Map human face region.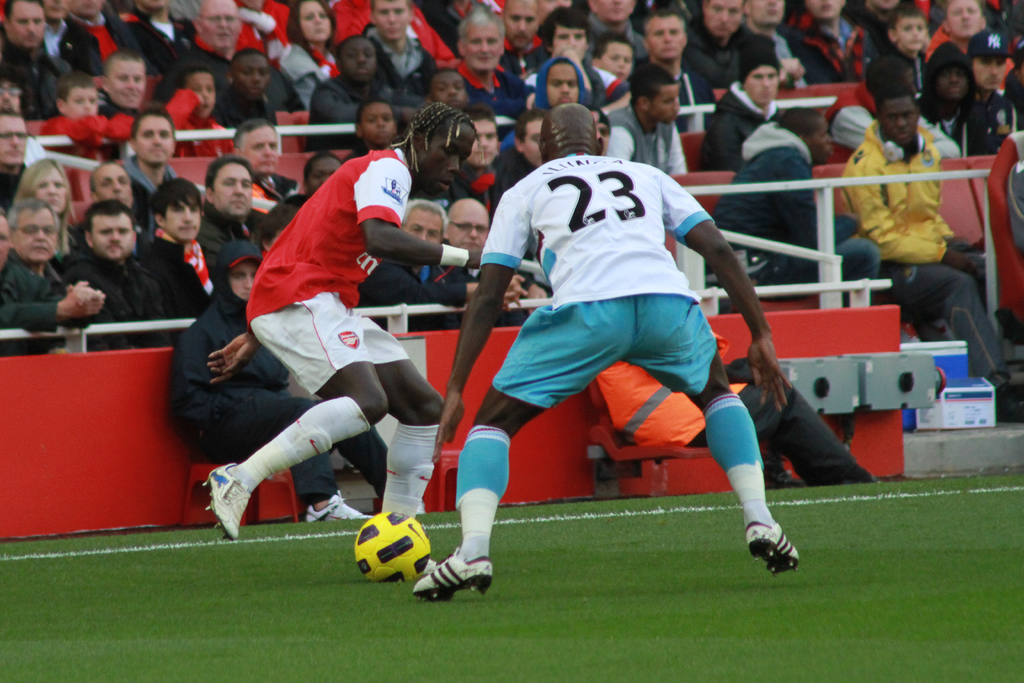
Mapped to BBox(742, 64, 779, 103).
